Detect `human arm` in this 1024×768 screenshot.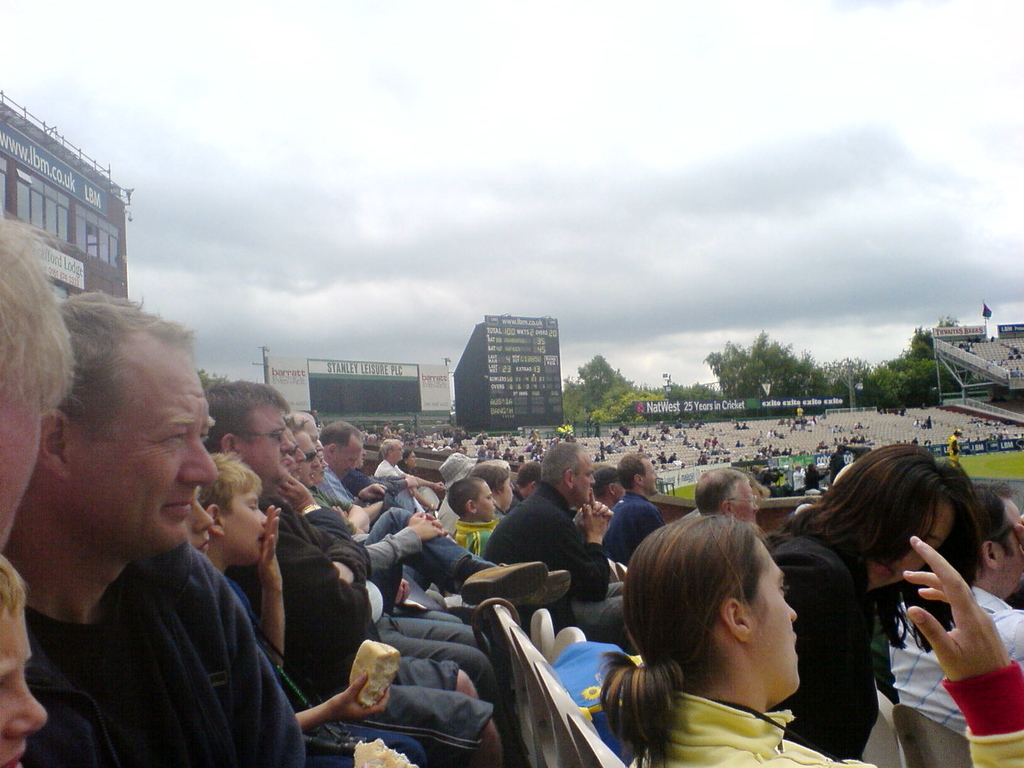
Detection: (left=901, top=531, right=1023, bottom=760).
